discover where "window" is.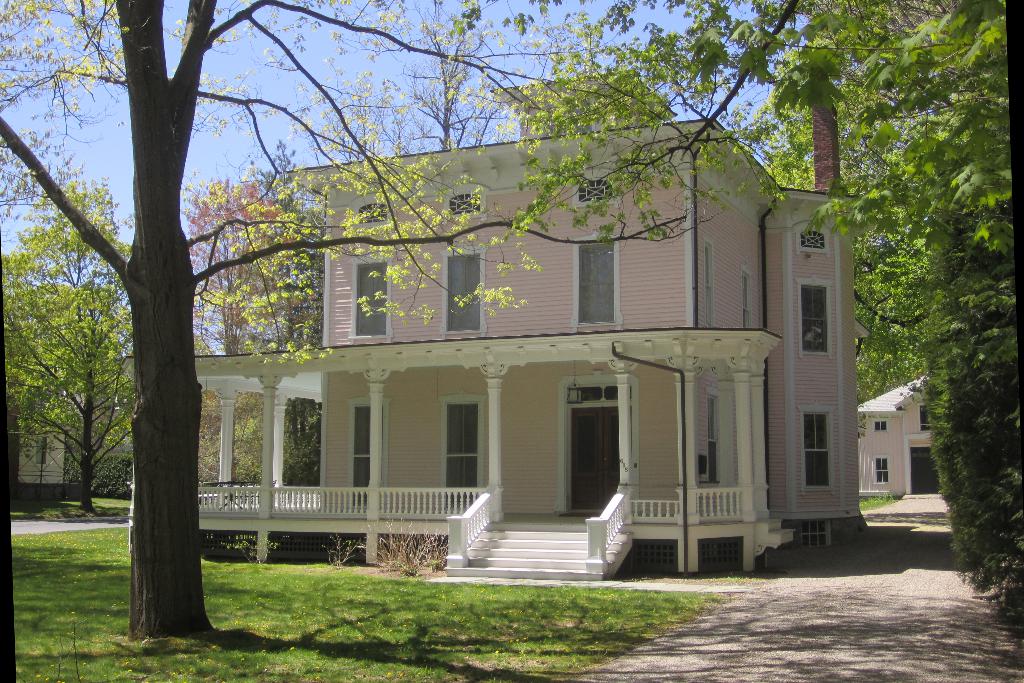
Discovered at 353:406:382:504.
